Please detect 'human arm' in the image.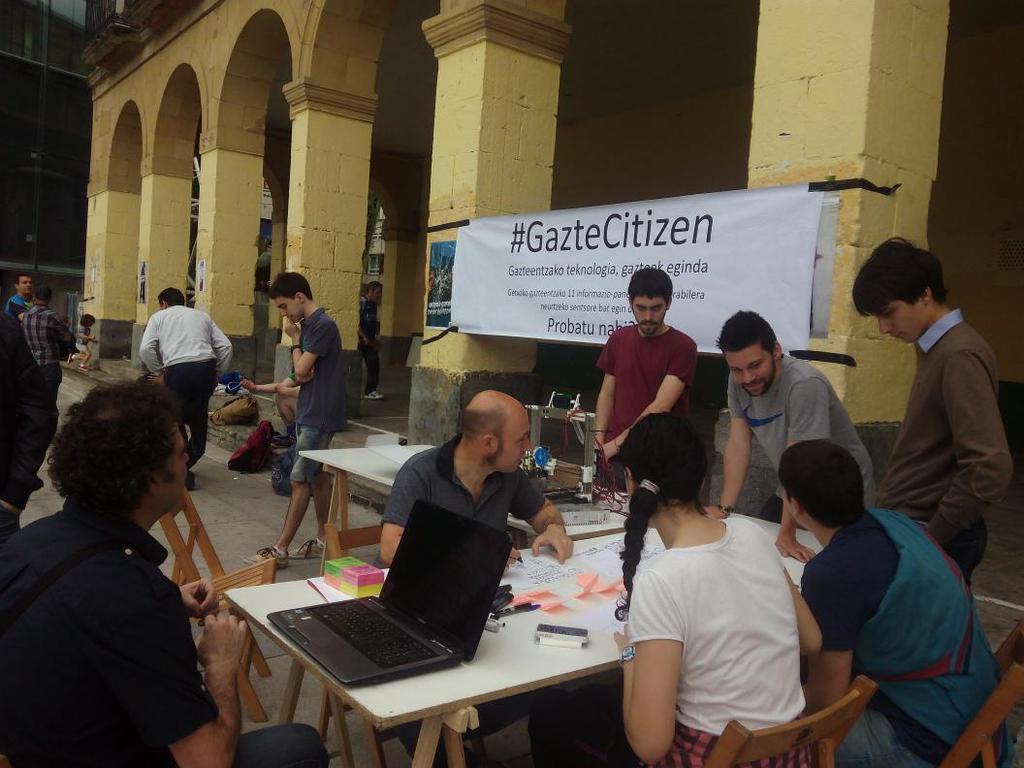
<bbox>921, 351, 1016, 550</bbox>.
